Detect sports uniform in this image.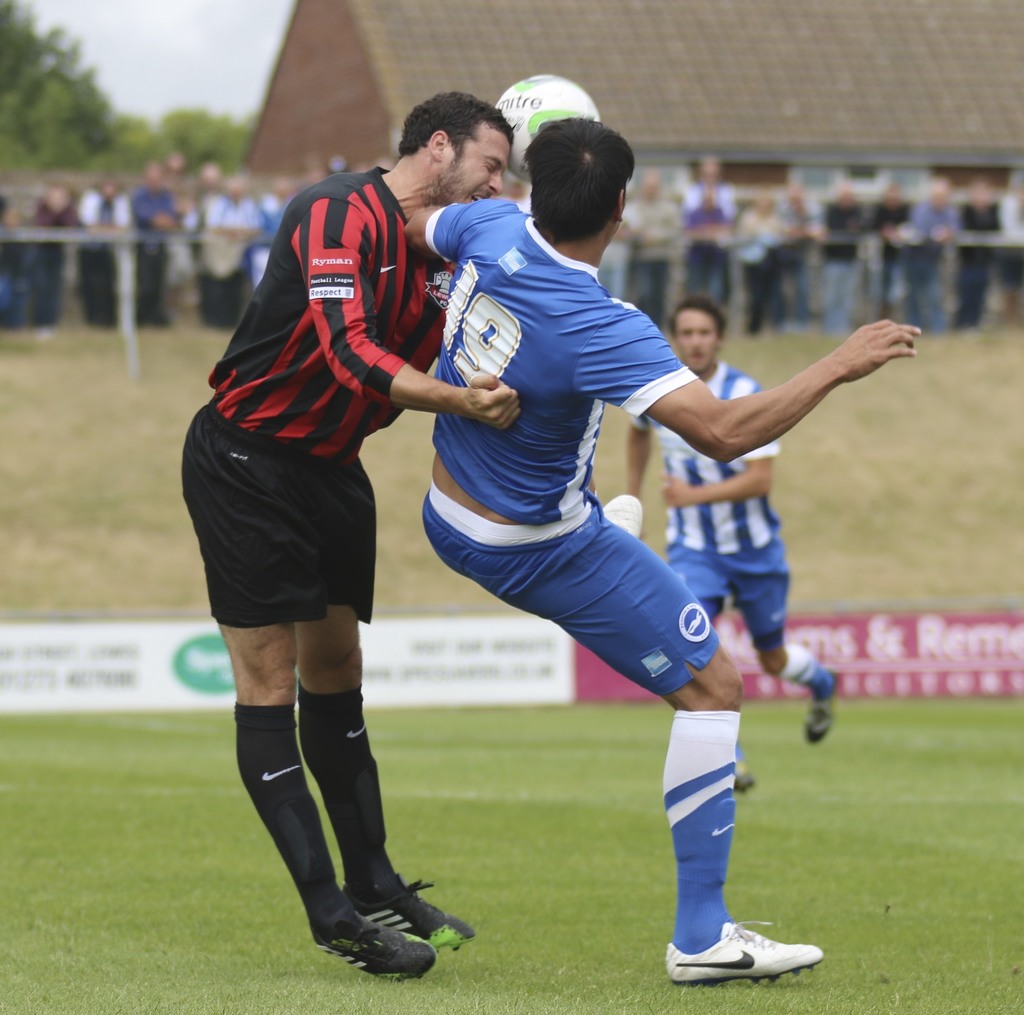
Detection: bbox=(423, 216, 694, 510).
